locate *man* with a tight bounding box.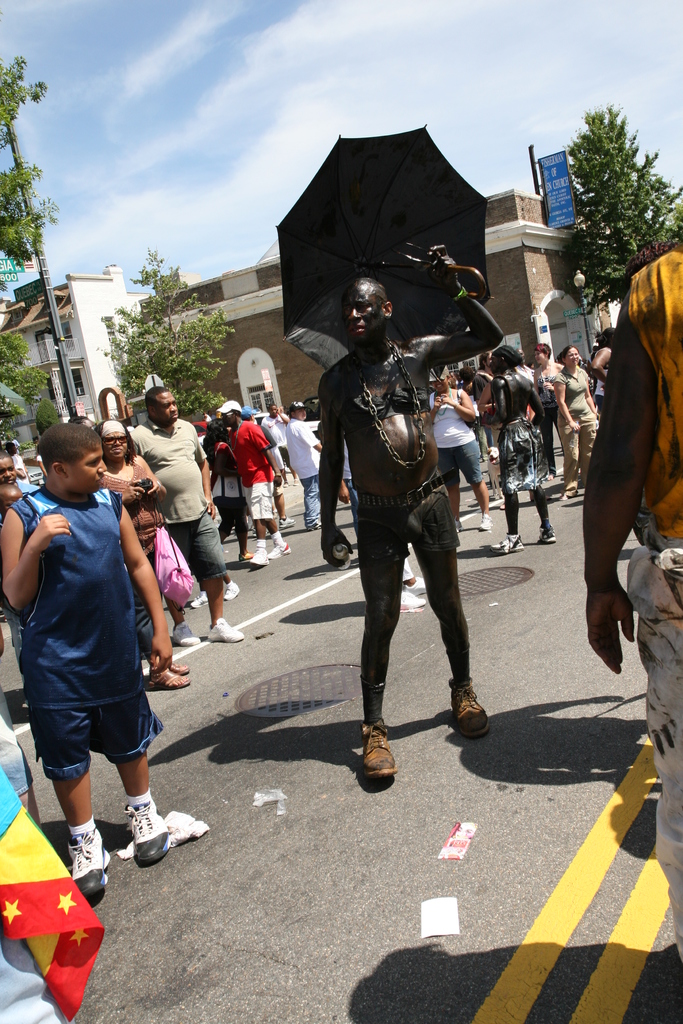
bbox=[315, 267, 498, 771].
